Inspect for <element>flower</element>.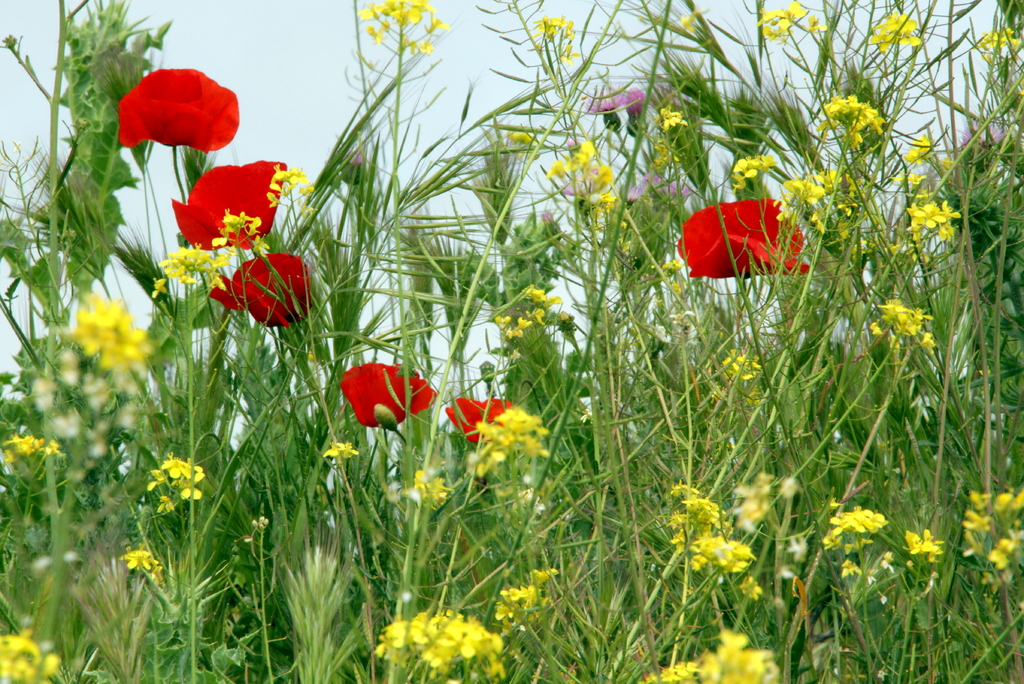
Inspection: [left=210, top=252, right=315, bottom=327].
